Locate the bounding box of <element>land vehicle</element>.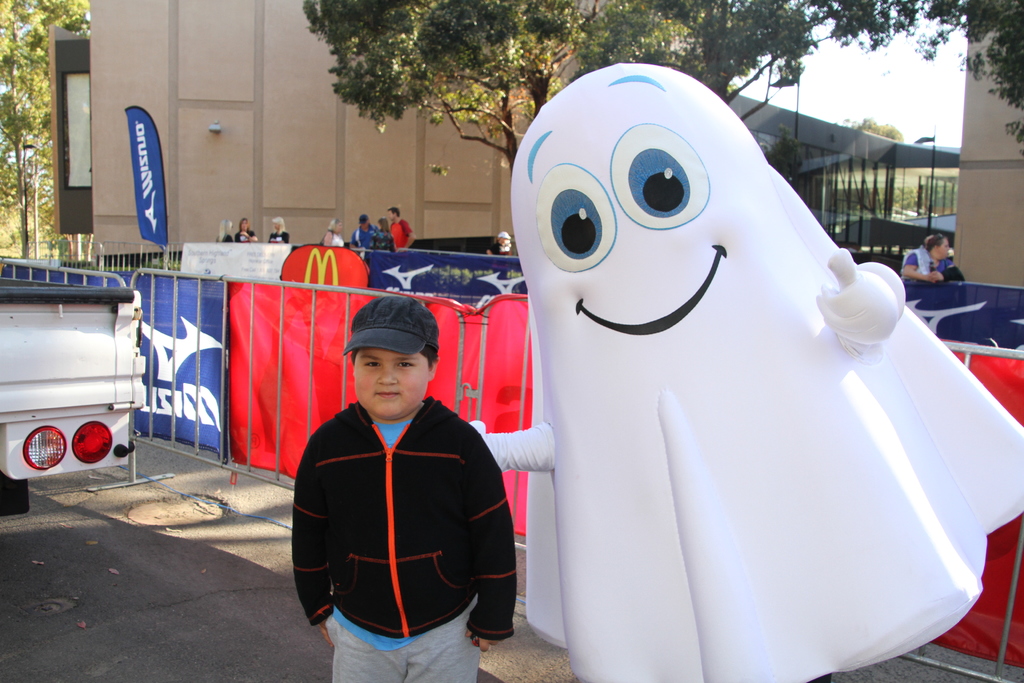
Bounding box: pyautogui.locateOnScreen(4, 248, 149, 482).
